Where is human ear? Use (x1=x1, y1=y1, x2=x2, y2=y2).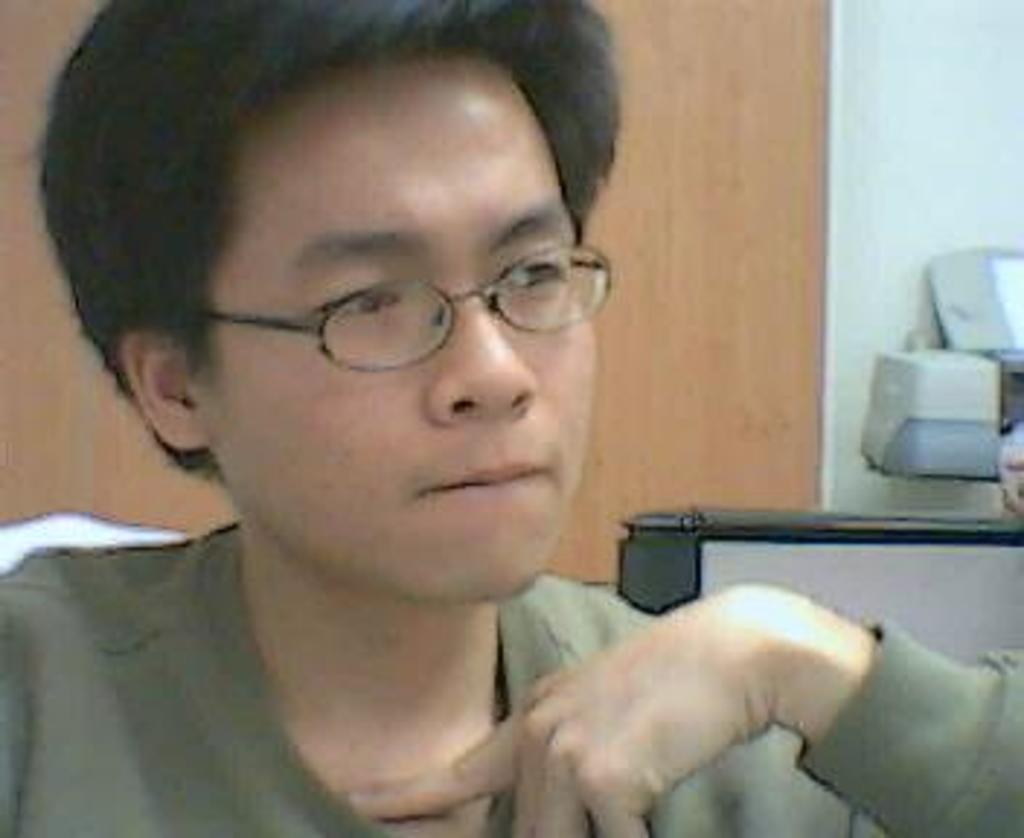
(x1=125, y1=326, x2=209, y2=448).
